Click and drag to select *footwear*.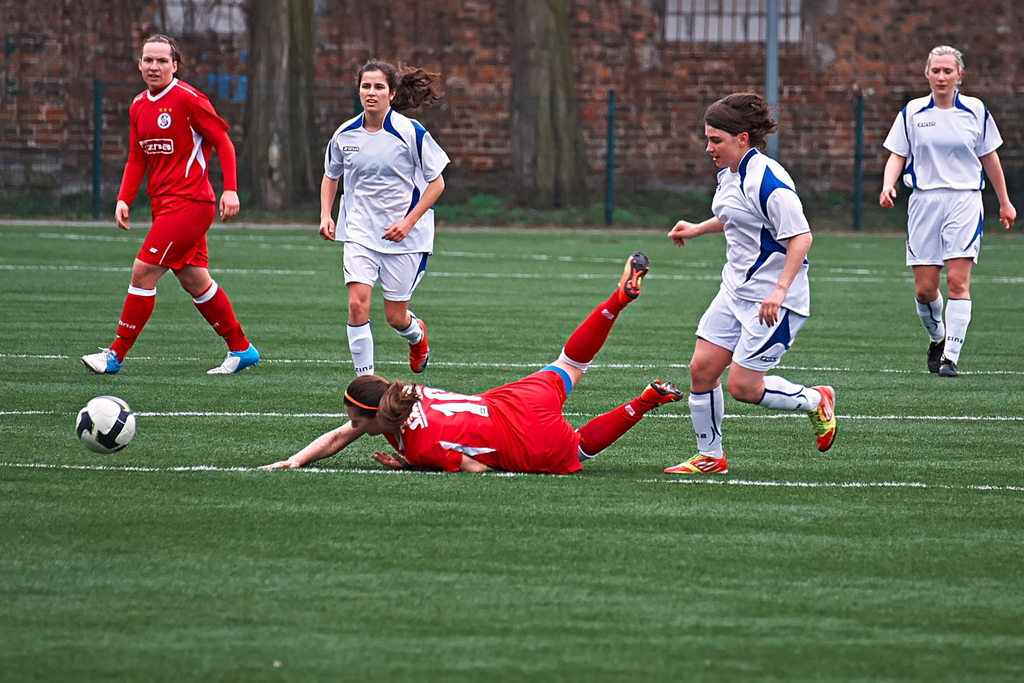
Selection: [922,336,948,376].
